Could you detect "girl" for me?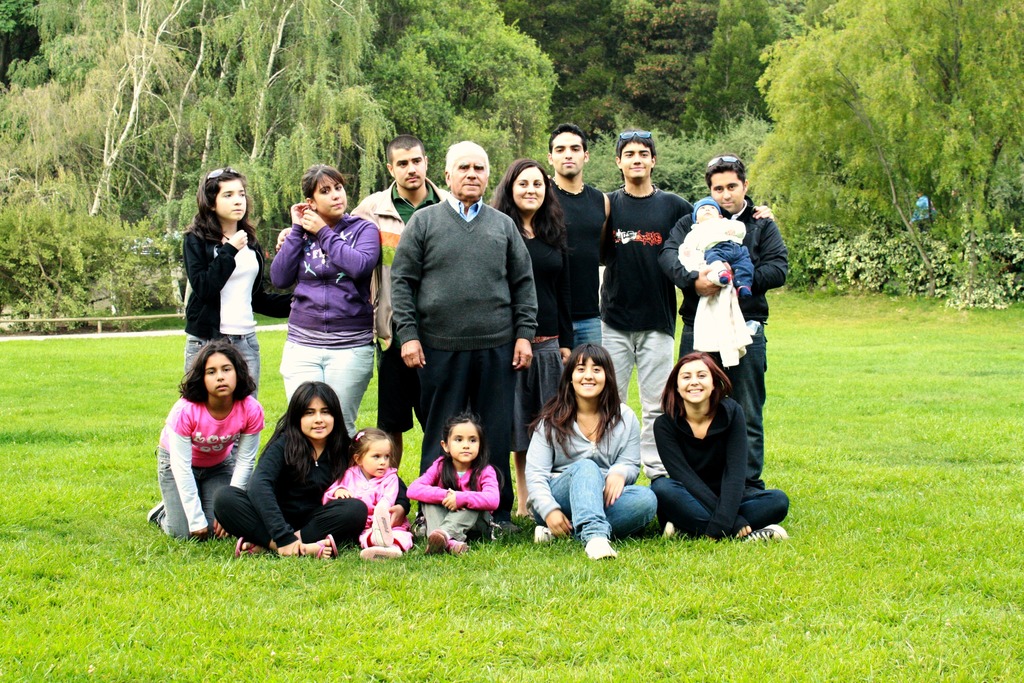
Detection result: select_region(185, 168, 266, 464).
